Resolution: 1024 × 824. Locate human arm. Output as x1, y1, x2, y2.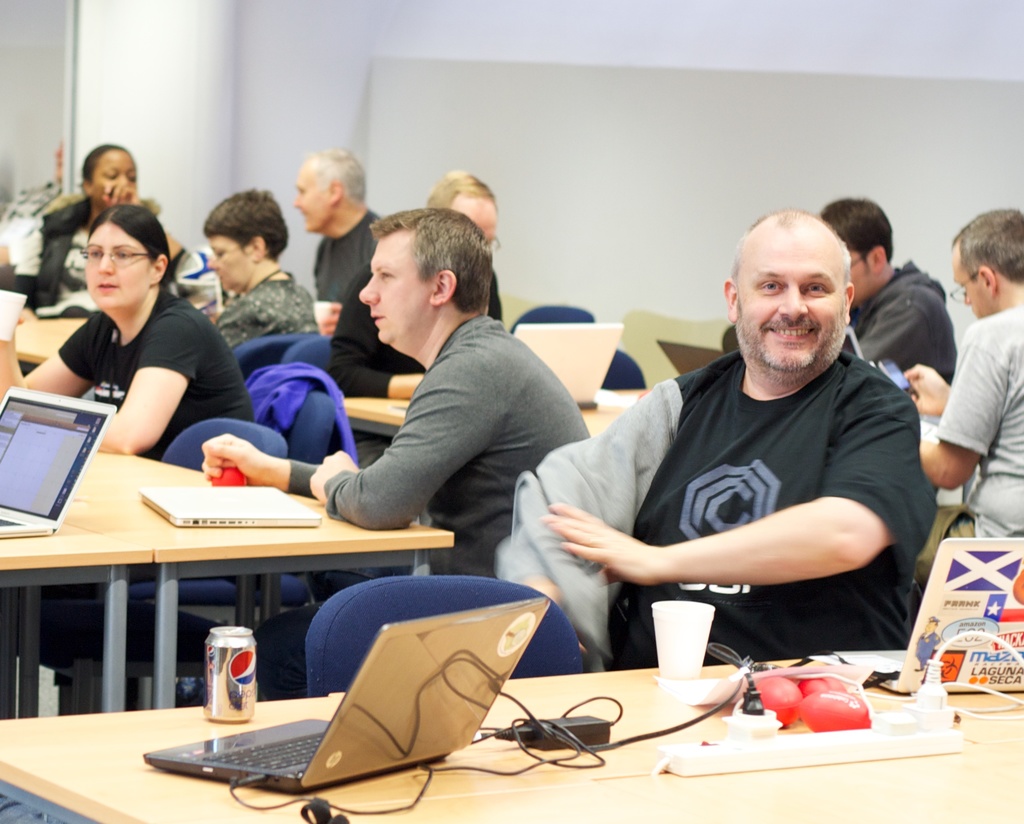
847, 289, 936, 372.
